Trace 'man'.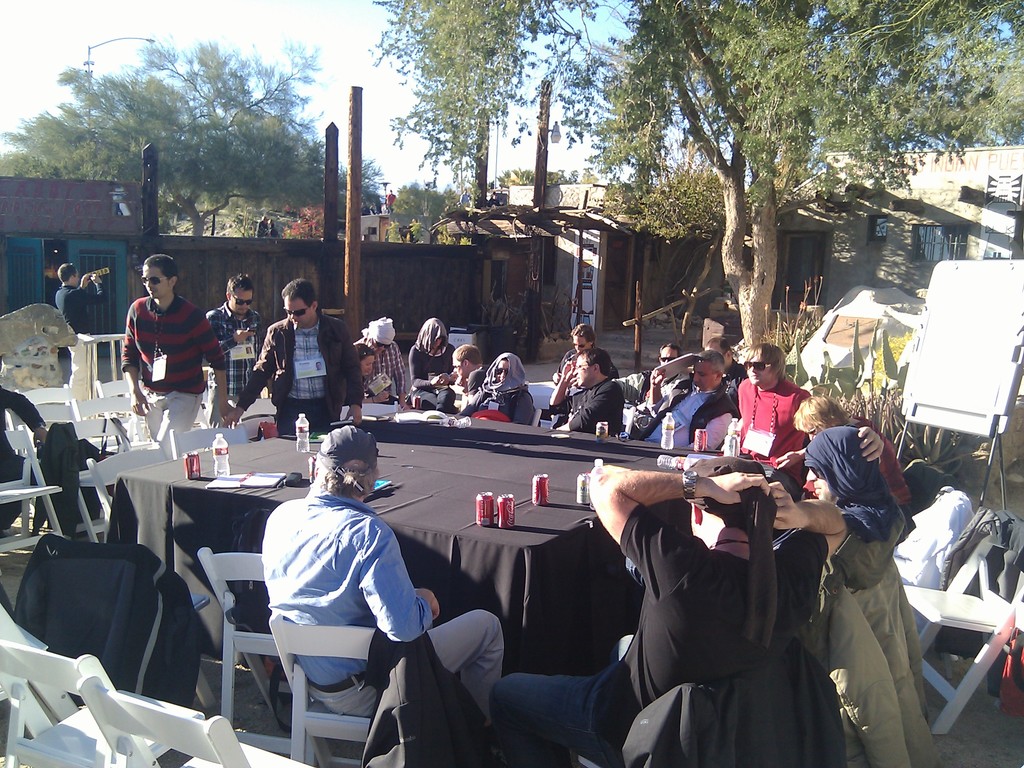
Traced to <region>452, 343, 493, 399</region>.
